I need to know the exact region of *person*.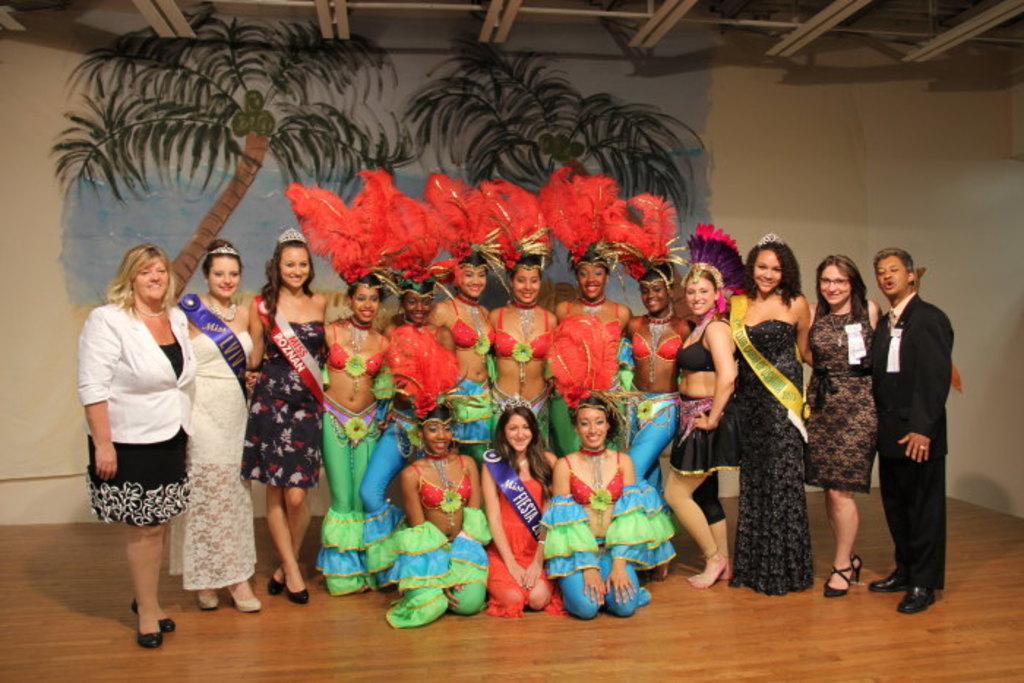
Region: rect(802, 249, 881, 595).
